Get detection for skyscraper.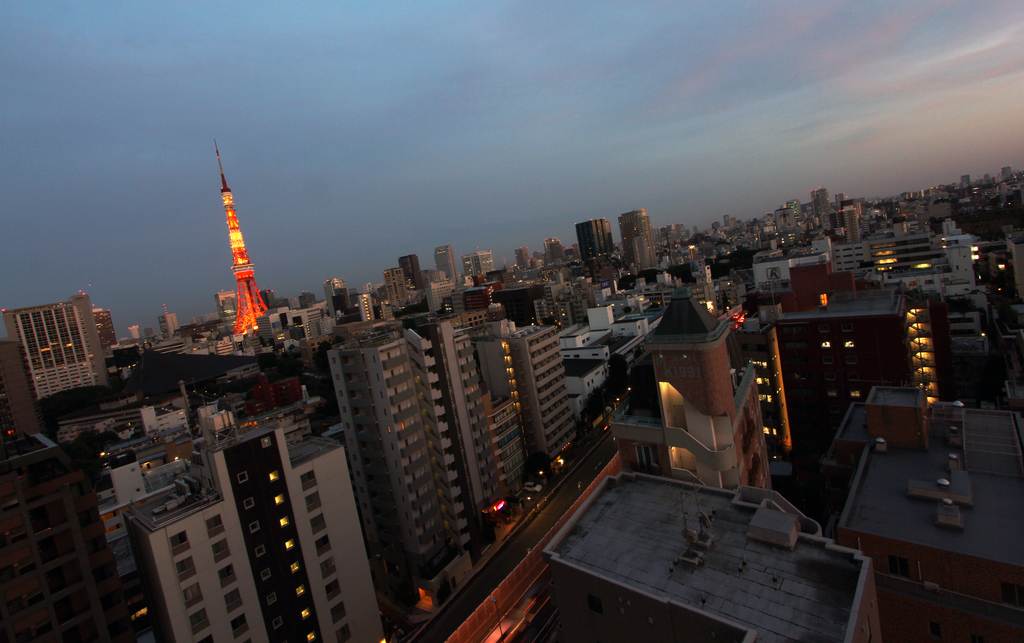
Detection: box(617, 210, 657, 275).
